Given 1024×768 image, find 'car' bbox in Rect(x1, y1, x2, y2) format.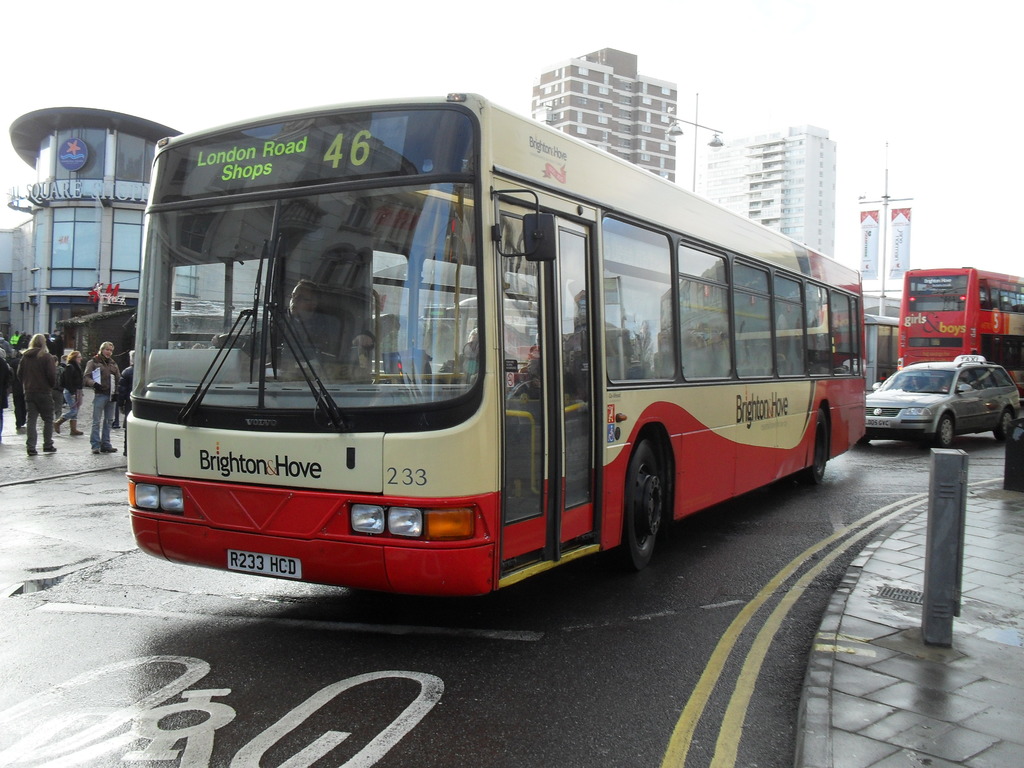
Rect(856, 355, 1020, 450).
